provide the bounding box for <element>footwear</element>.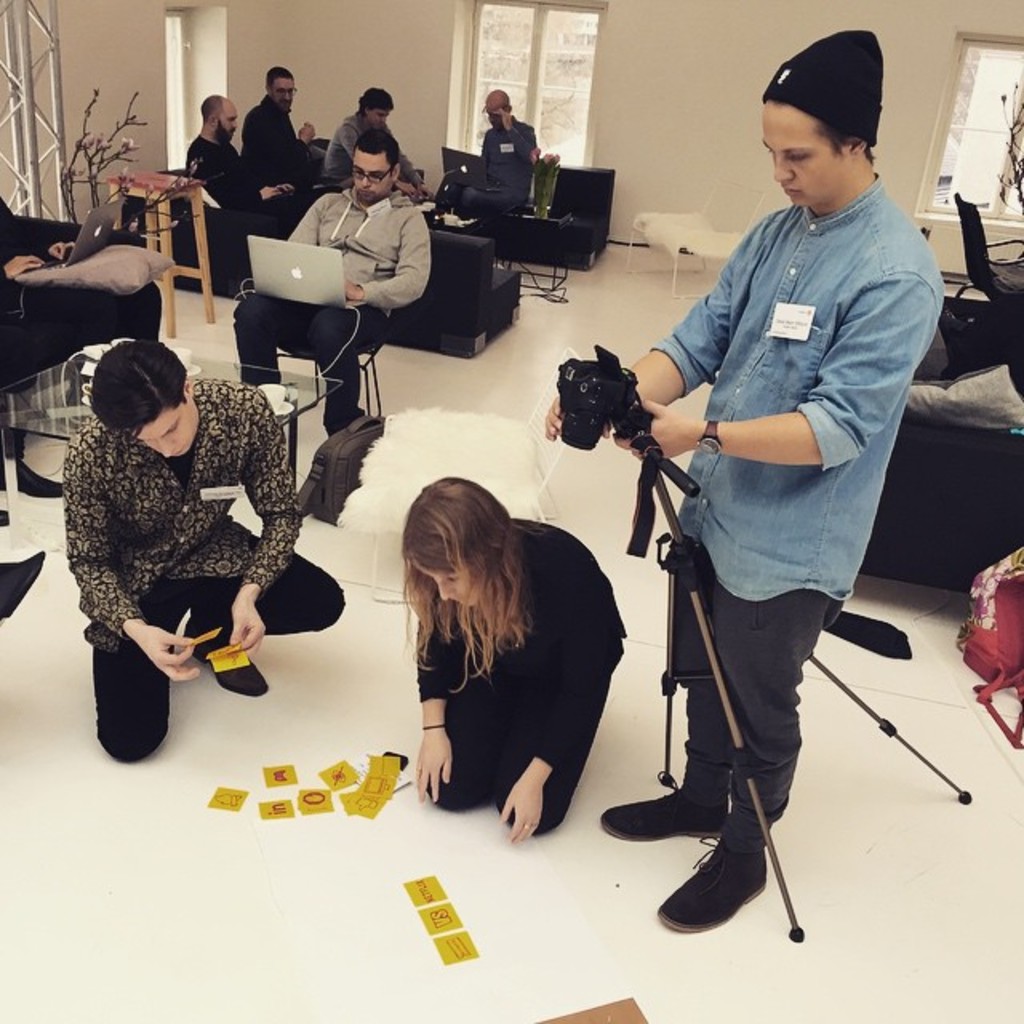
crop(658, 803, 776, 936).
